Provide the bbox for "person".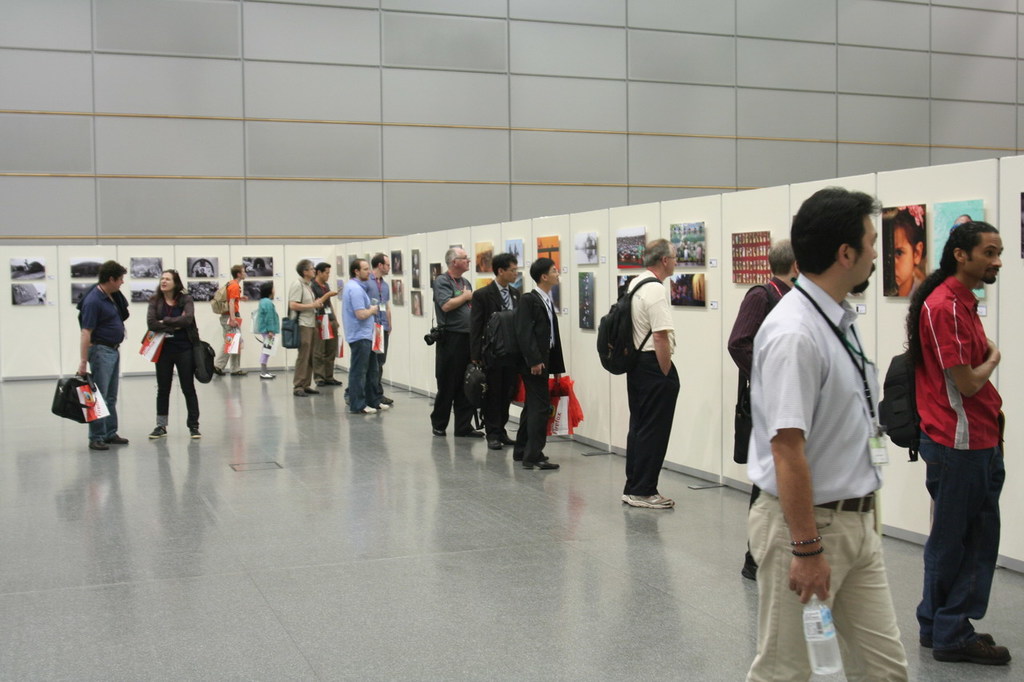
left=311, top=262, right=348, bottom=388.
